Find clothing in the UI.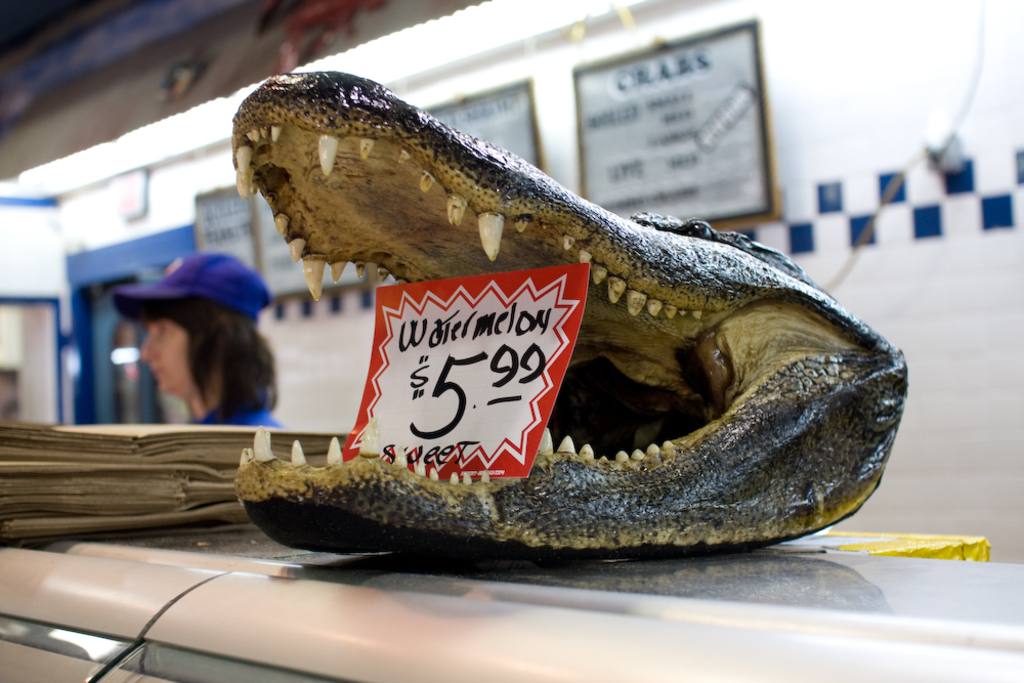
UI element at (185, 382, 286, 426).
